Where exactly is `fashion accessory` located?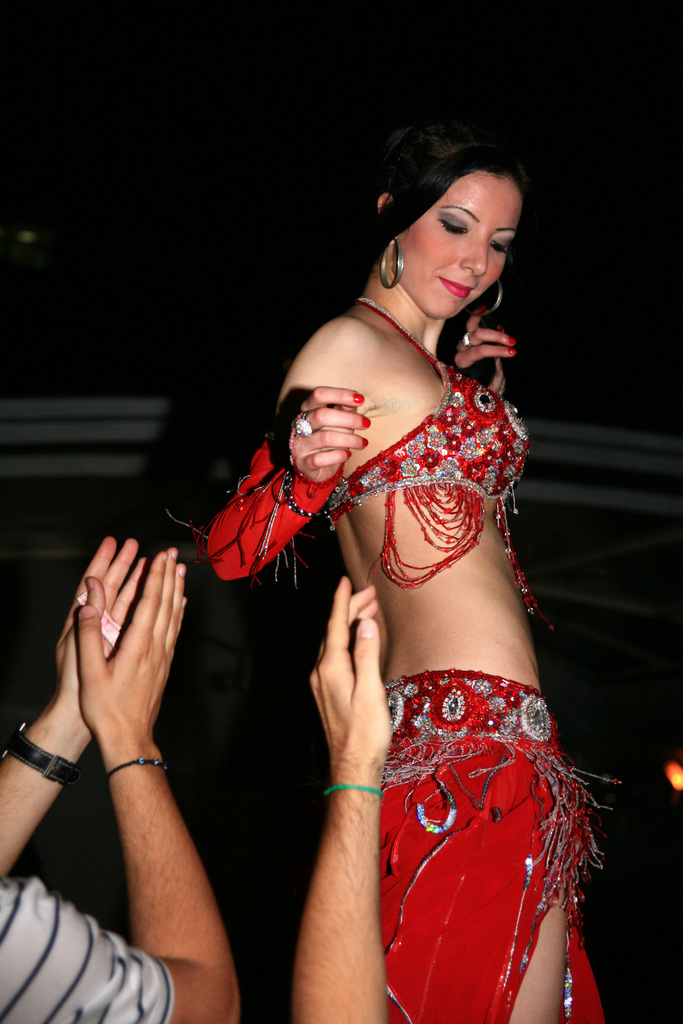
Its bounding box is left=459, top=331, right=470, bottom=350.
